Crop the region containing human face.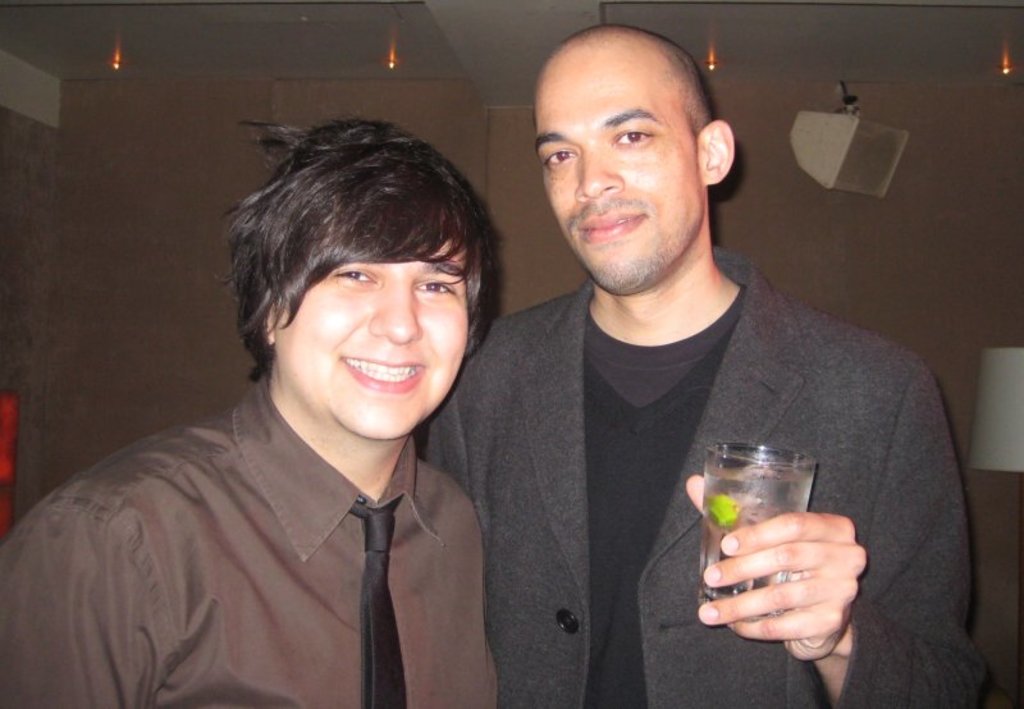
Crop region: {"left": 274, "top": 244, "right": 466, "bottom": 439}.
